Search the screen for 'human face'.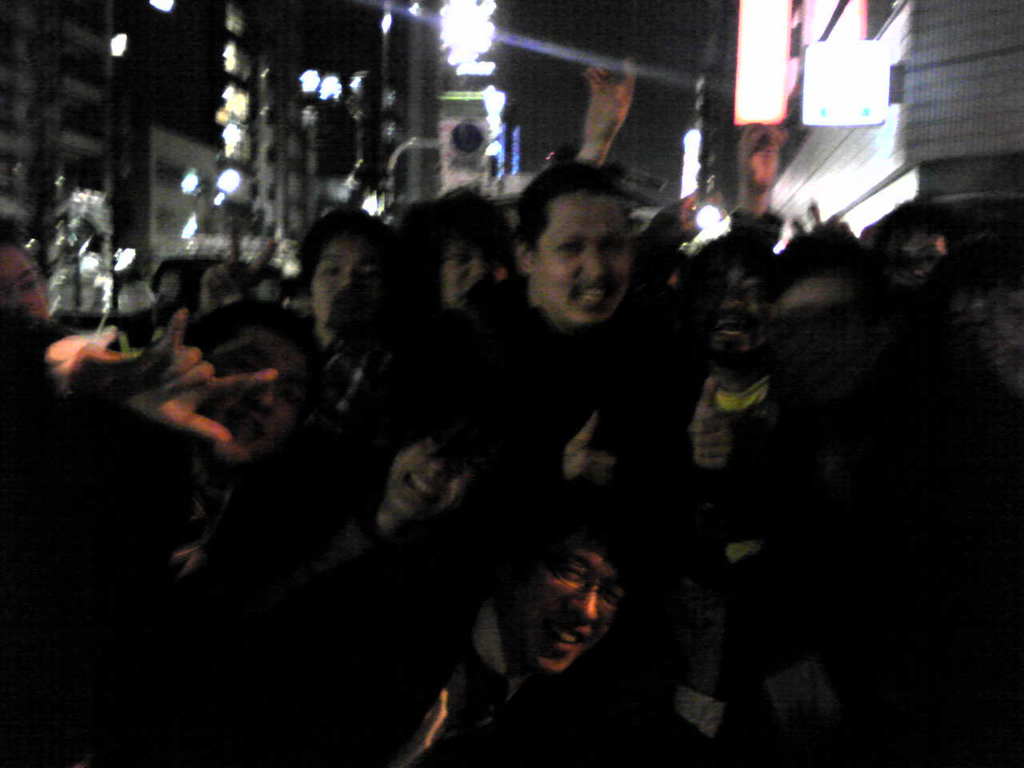
Found at BBox(535, 197, 630, 329).
